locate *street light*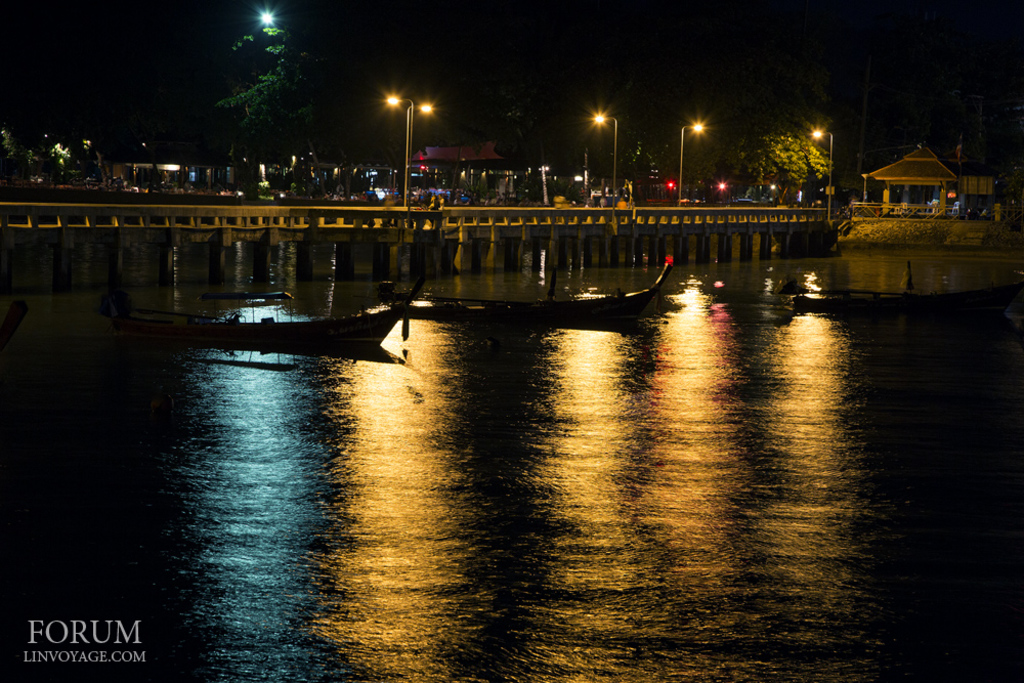
[x1=675, y1=118, x2=709, y2=206]
